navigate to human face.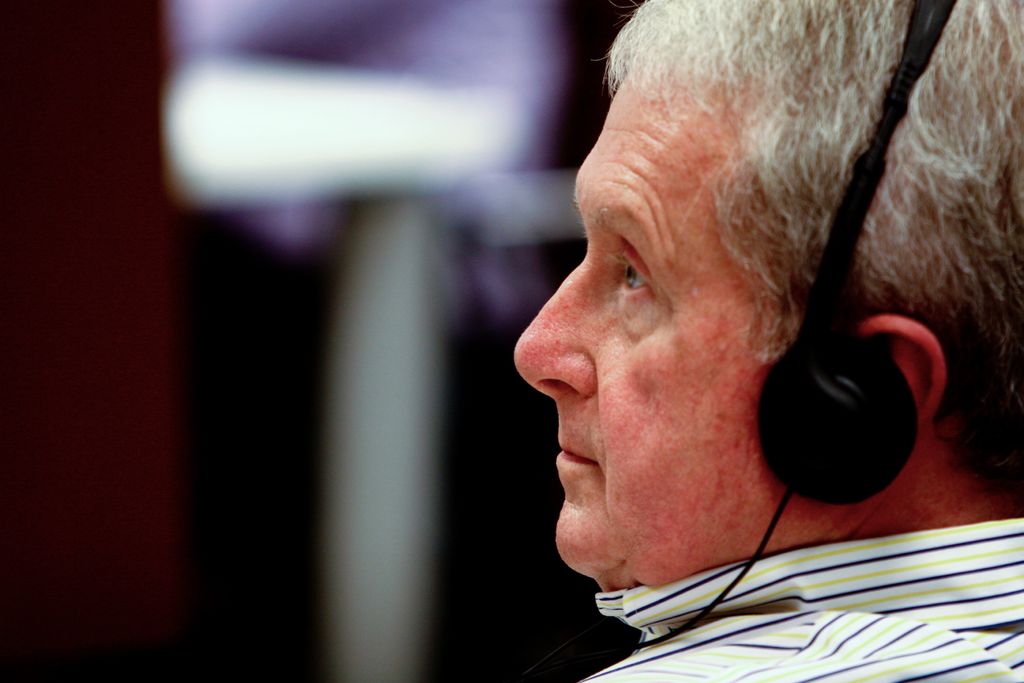
Navigation target: 509,66,802,577.
